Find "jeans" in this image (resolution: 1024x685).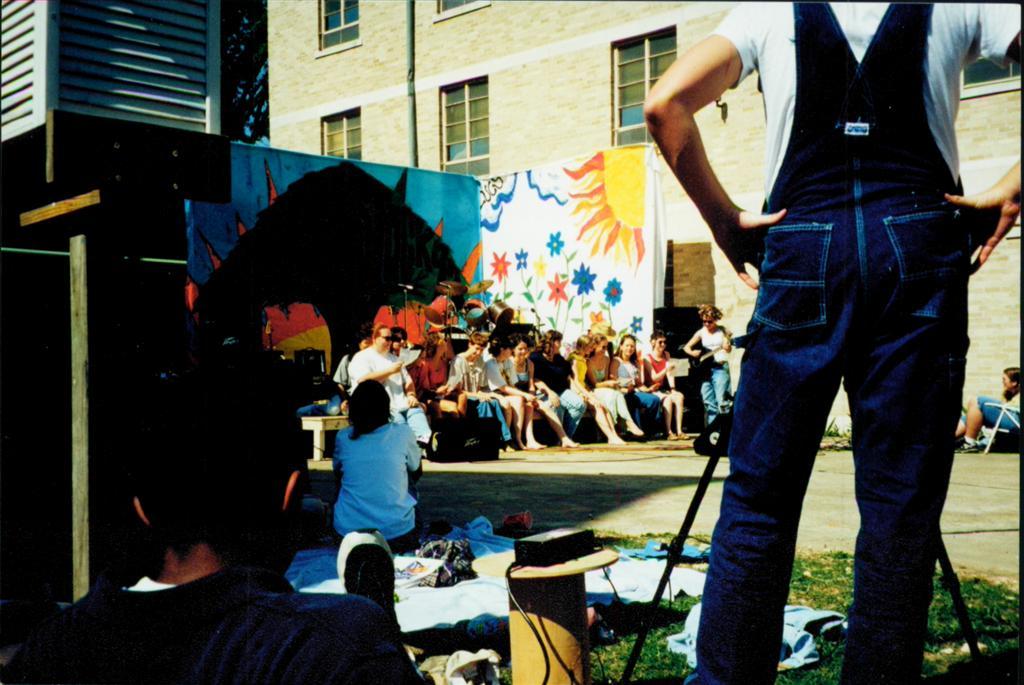
box(470, 396, 510, 444).
